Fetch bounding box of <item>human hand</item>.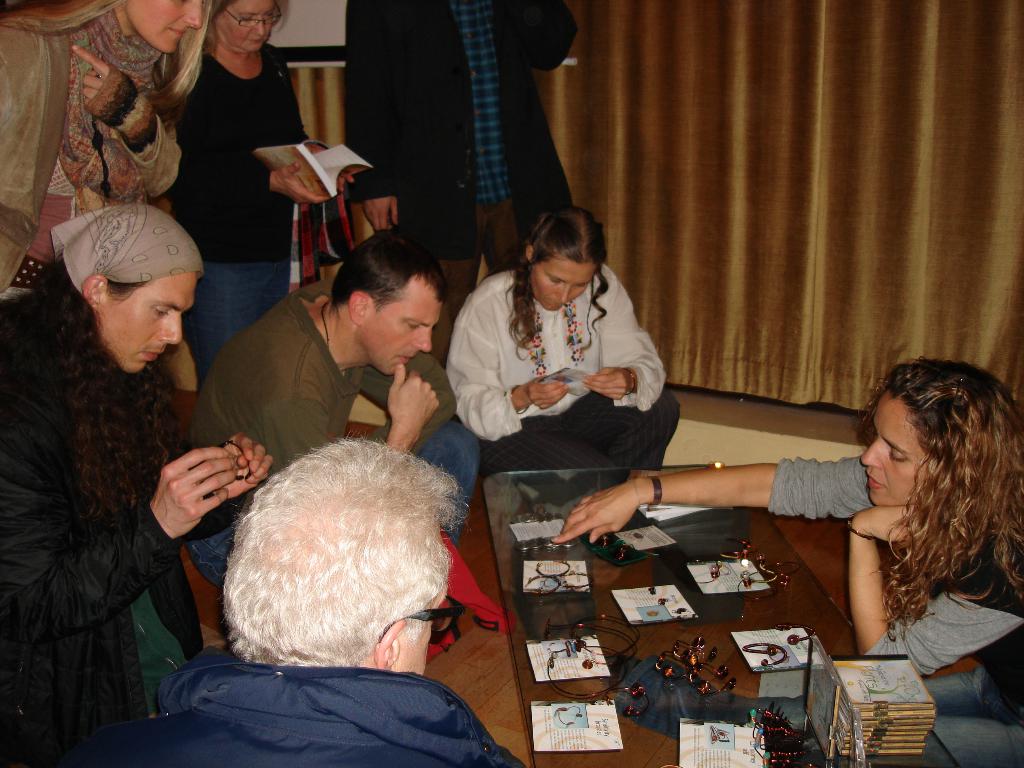
Bbox: 221 431 273 499.
